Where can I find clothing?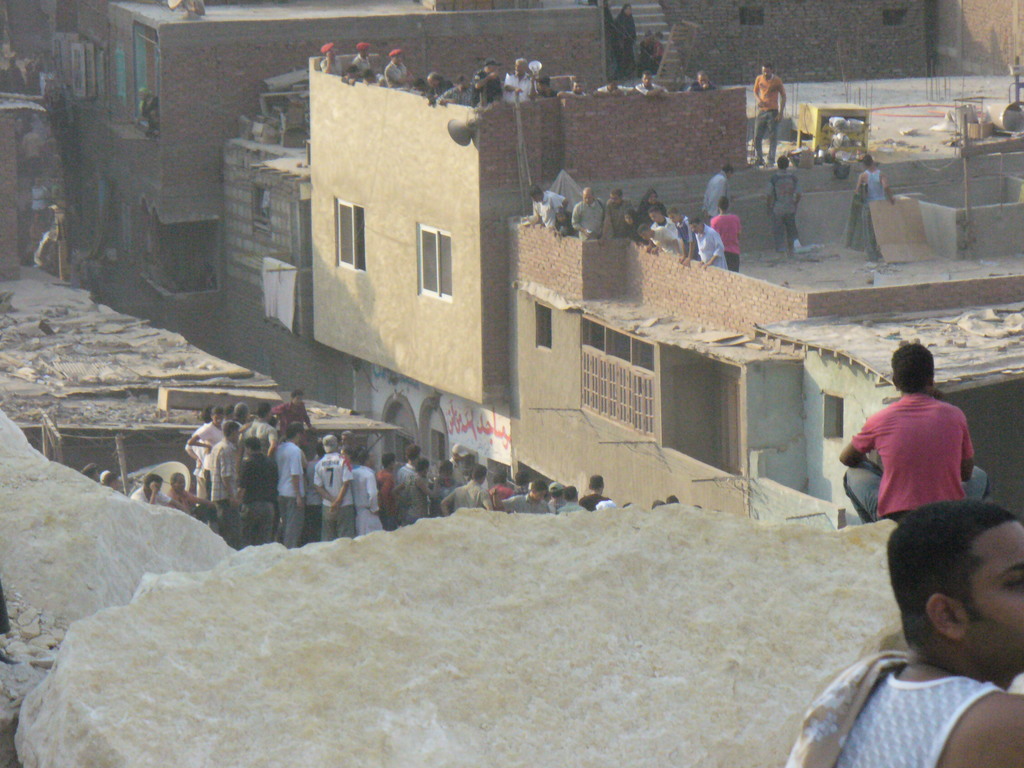
You can find it at [396,464,412,493].
